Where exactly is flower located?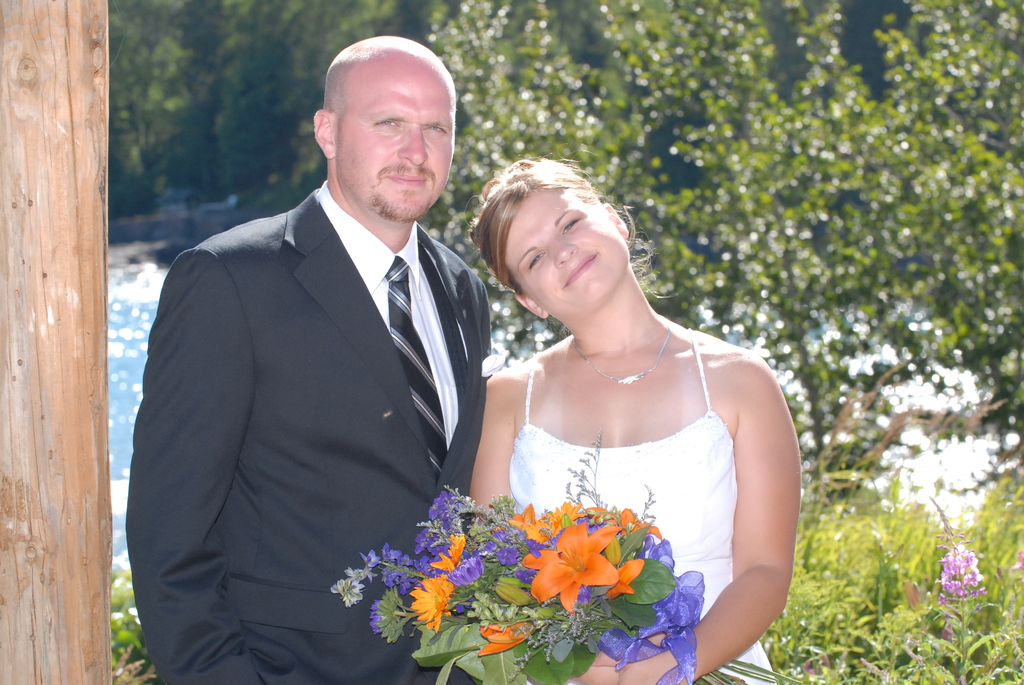
Its bounding box is 927:536:981:616.
